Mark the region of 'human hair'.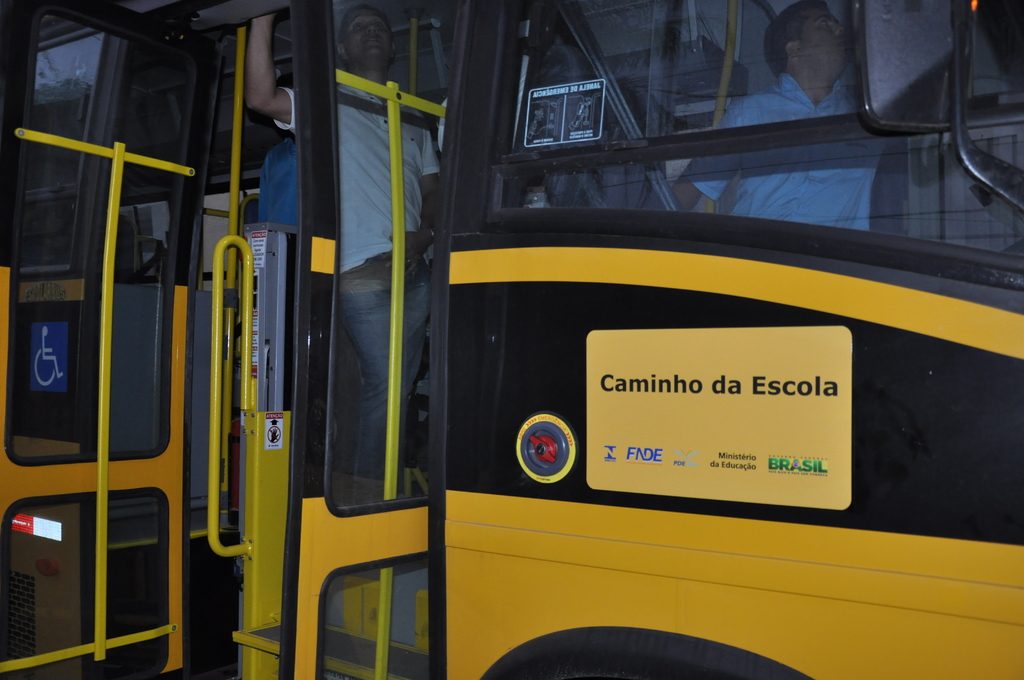
Region: locate(764, 3, 835, 79).
